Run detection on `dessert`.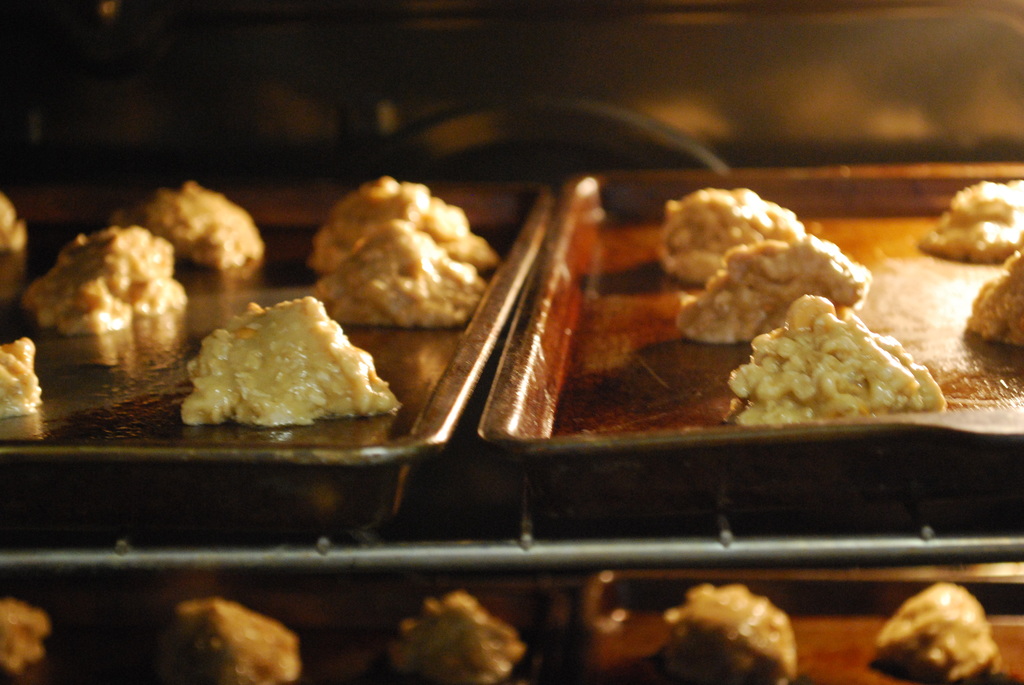
Result: pyautogui.locateOnScreen(123, 184, 265, 277).
